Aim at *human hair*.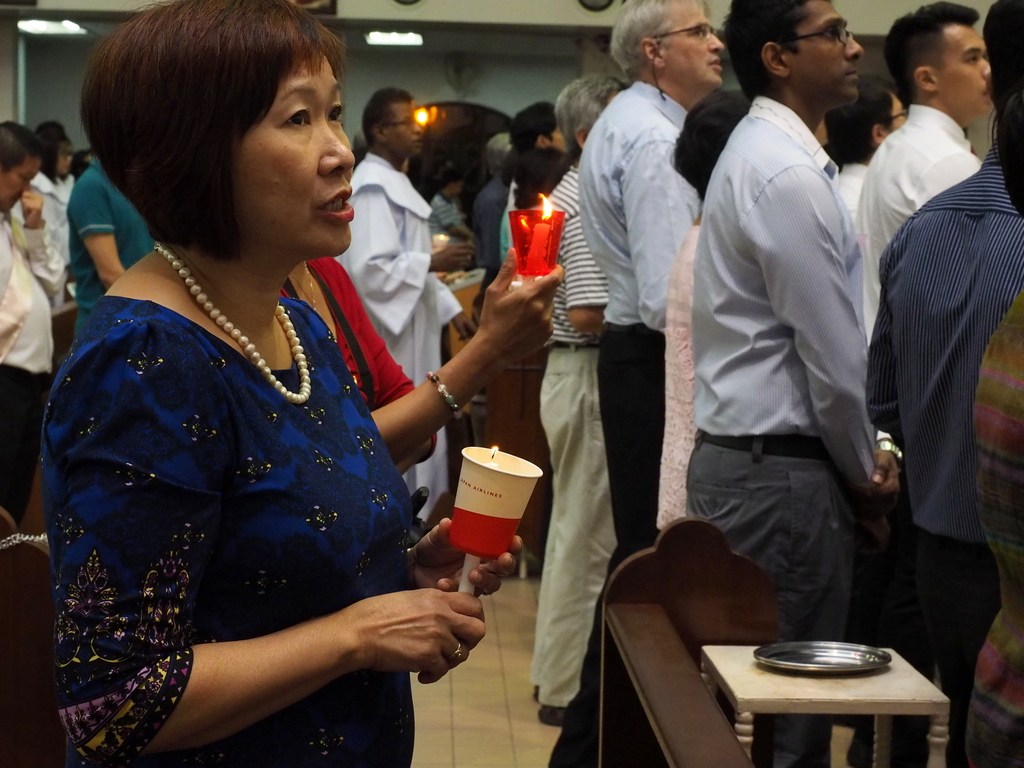
Aimed at region(35, 122, 69, 180).
